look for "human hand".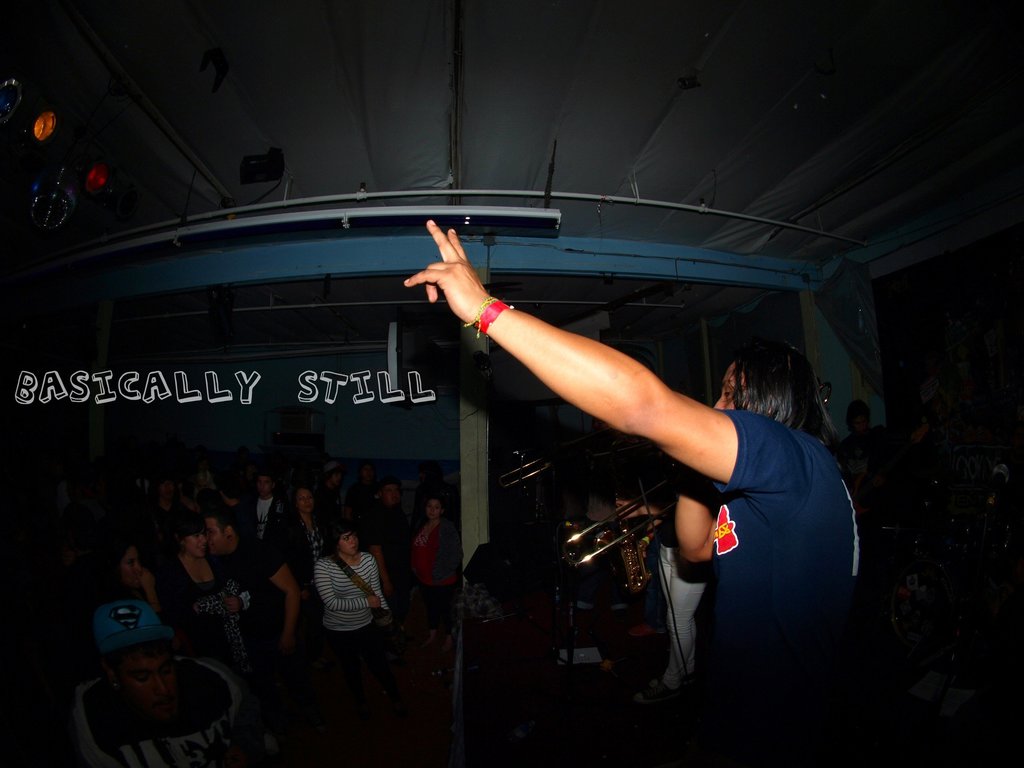
Found: BBox(407, 237, 508, 326).
